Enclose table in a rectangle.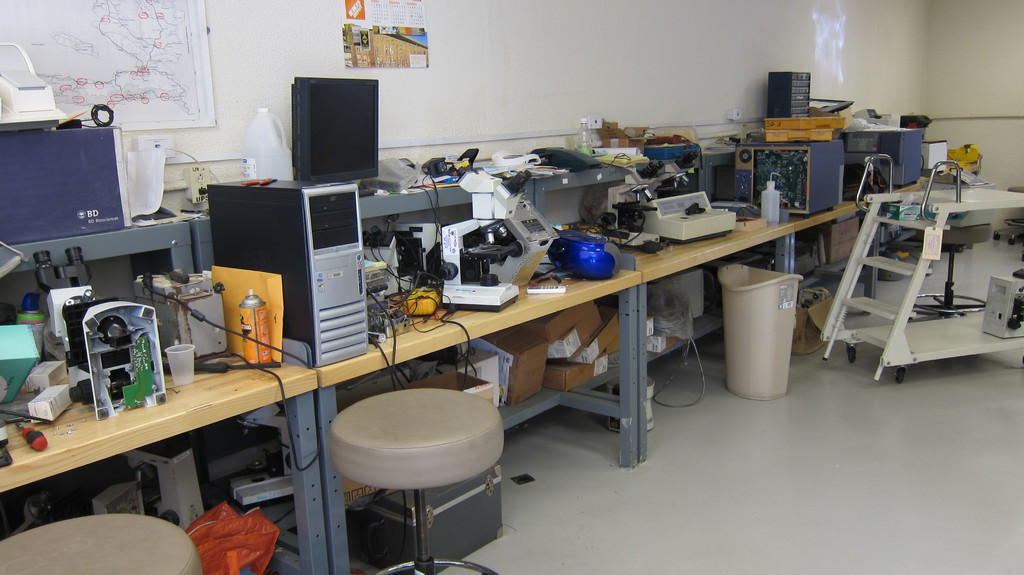
bbox(776, 201, 872, 312).
